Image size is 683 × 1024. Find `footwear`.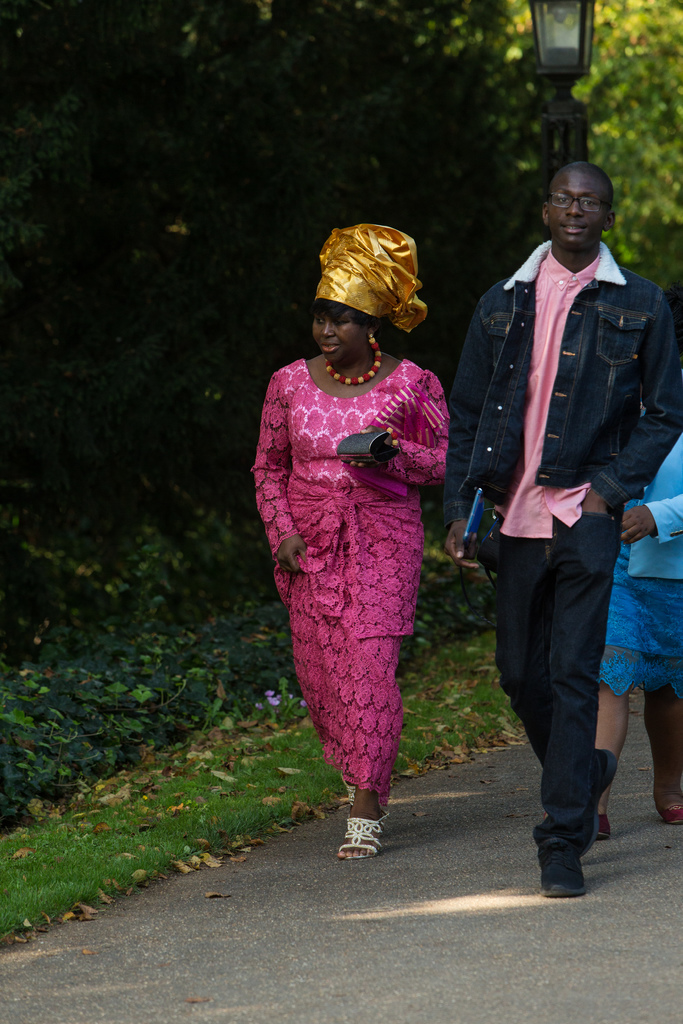
[538,848,593,904].
